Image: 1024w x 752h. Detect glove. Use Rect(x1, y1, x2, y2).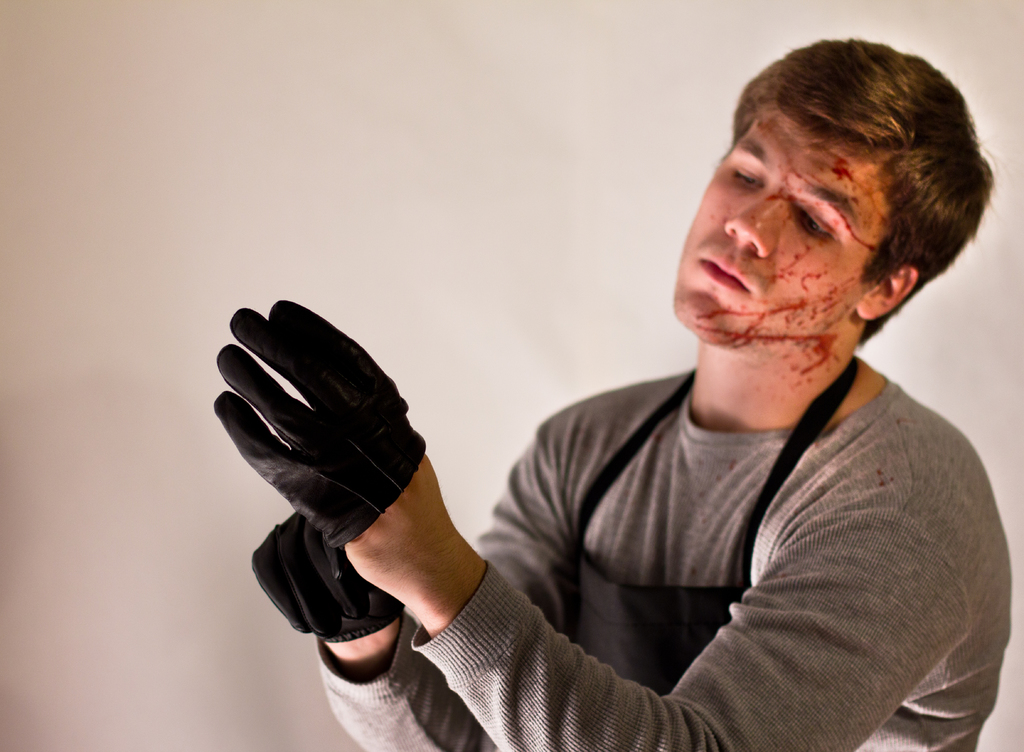
Rect(246, 509, 406, 644).
